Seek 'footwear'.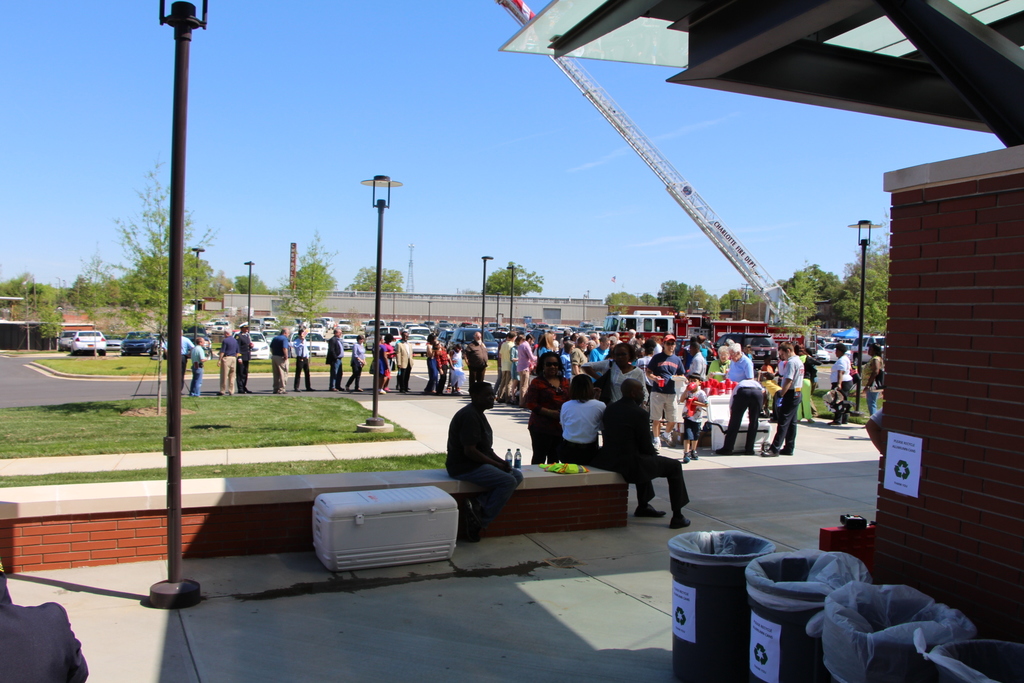
l=764, t=445, r=781, b=457.
